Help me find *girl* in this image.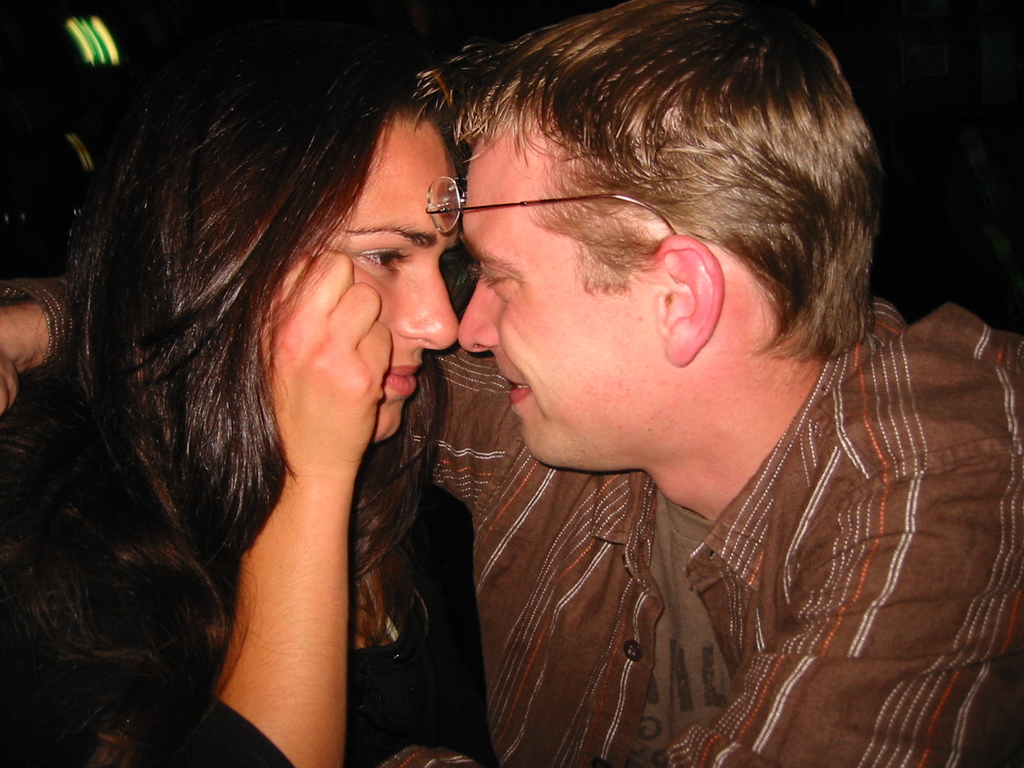
Found it: [x1=0, y1=9, x2=494, y2=767].
